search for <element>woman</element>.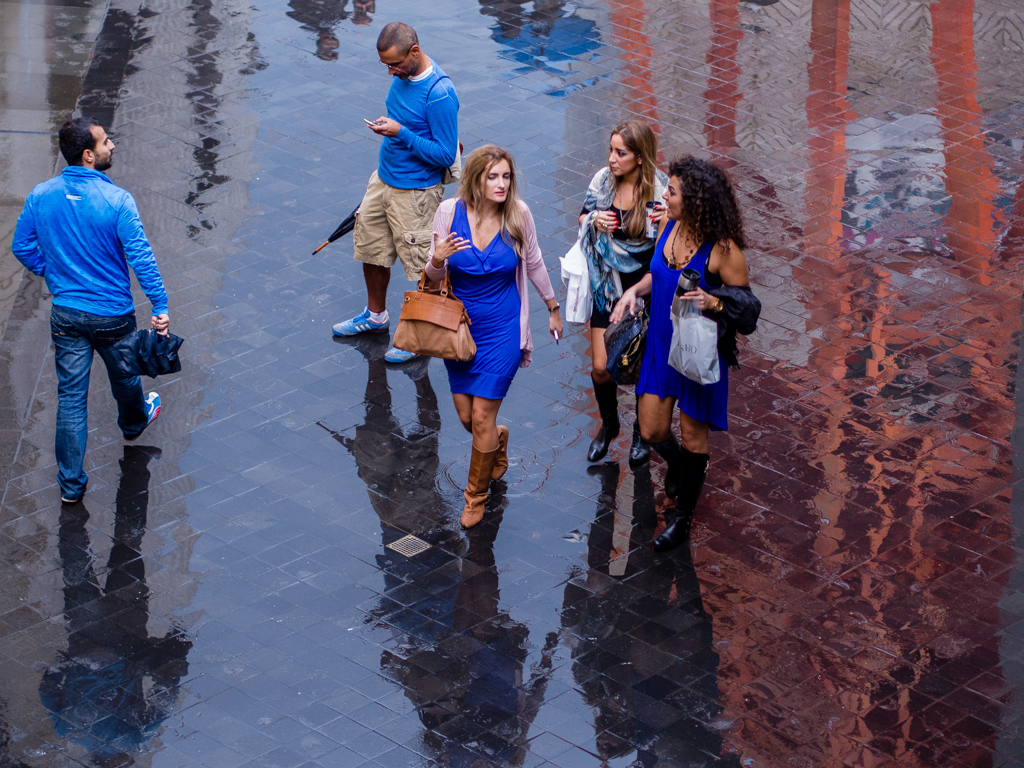
Found at bbox=[612, 158, 747, 548].
